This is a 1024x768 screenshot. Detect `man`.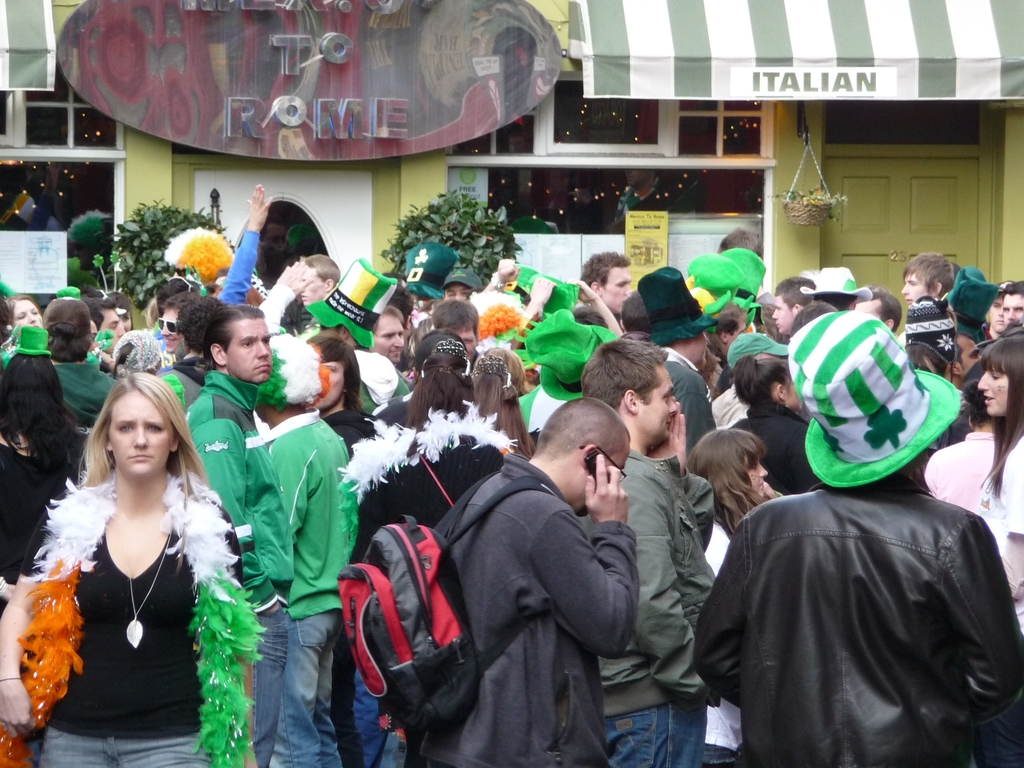
BBox(438, 268, 479, 324).
